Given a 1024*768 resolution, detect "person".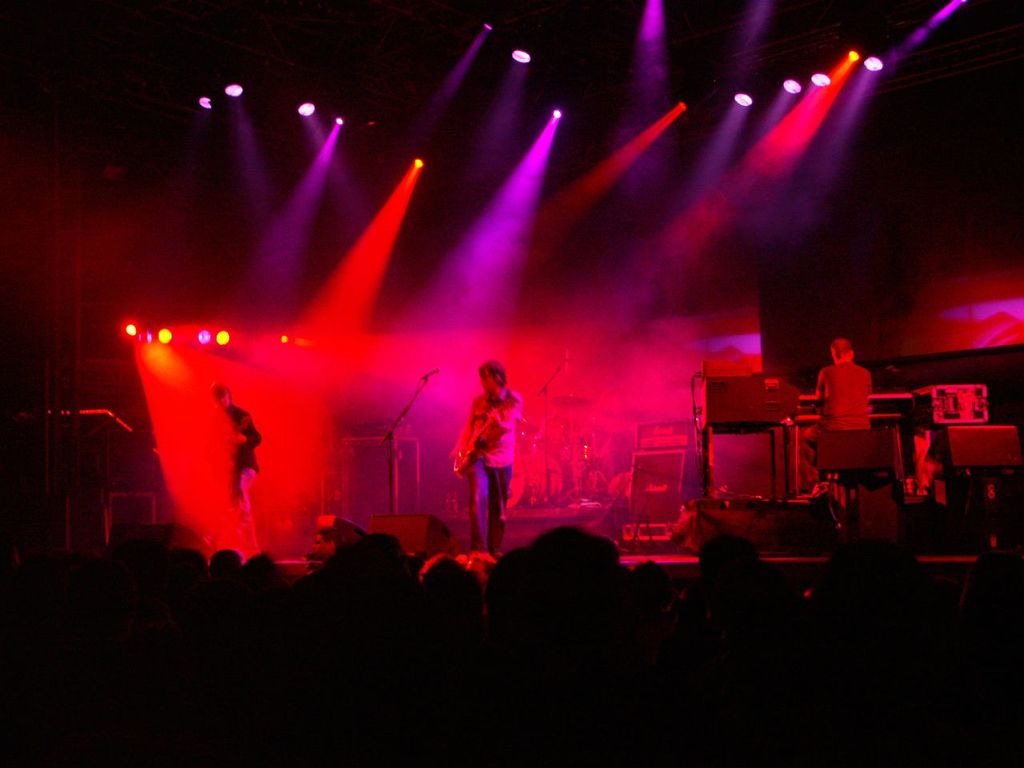
(left=795, top=334, right=870, bottom=502).
